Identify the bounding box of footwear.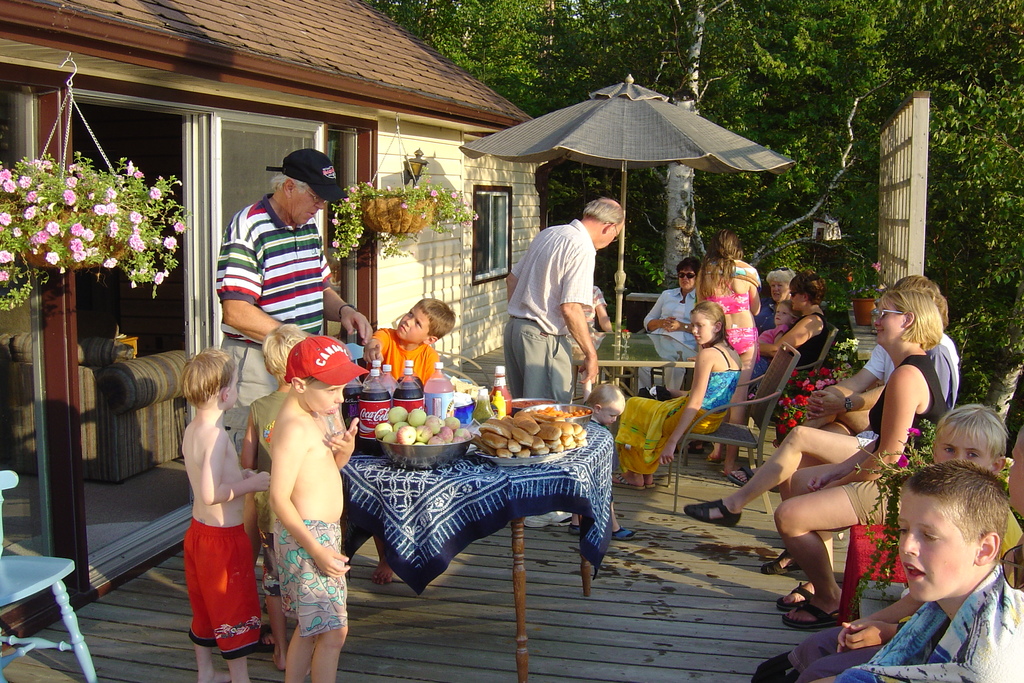
685,497,743,529.
